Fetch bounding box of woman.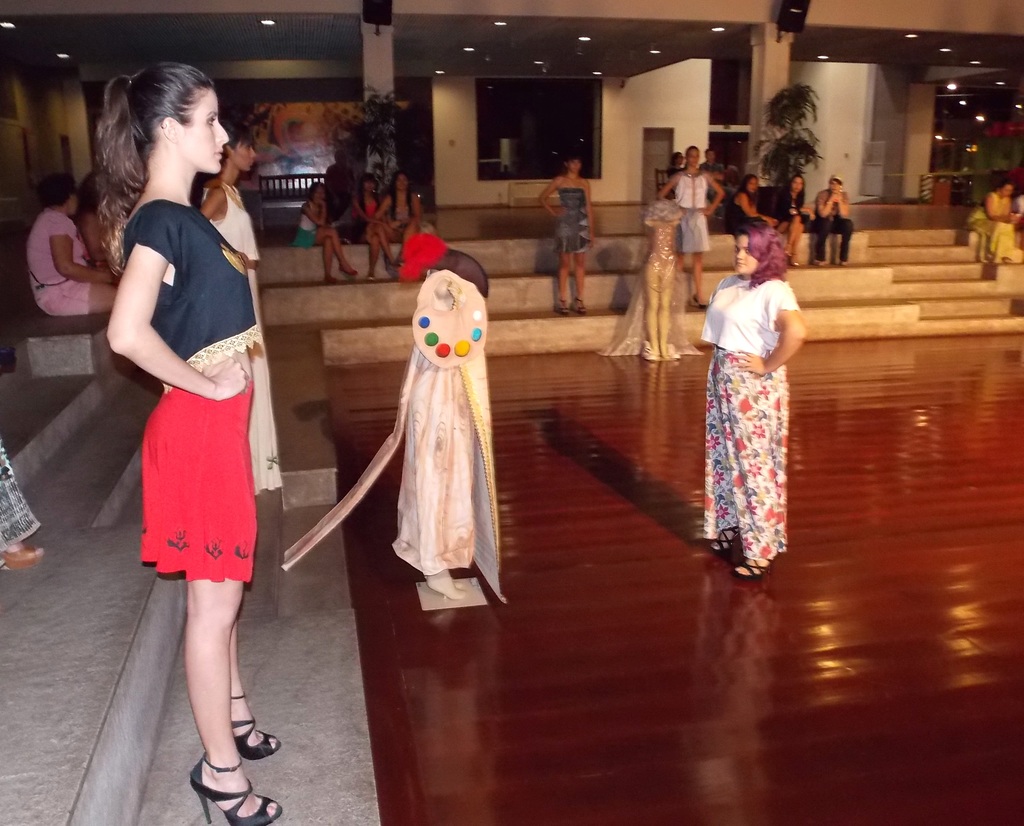
Bbox: region(812, 176, 856, 263).
